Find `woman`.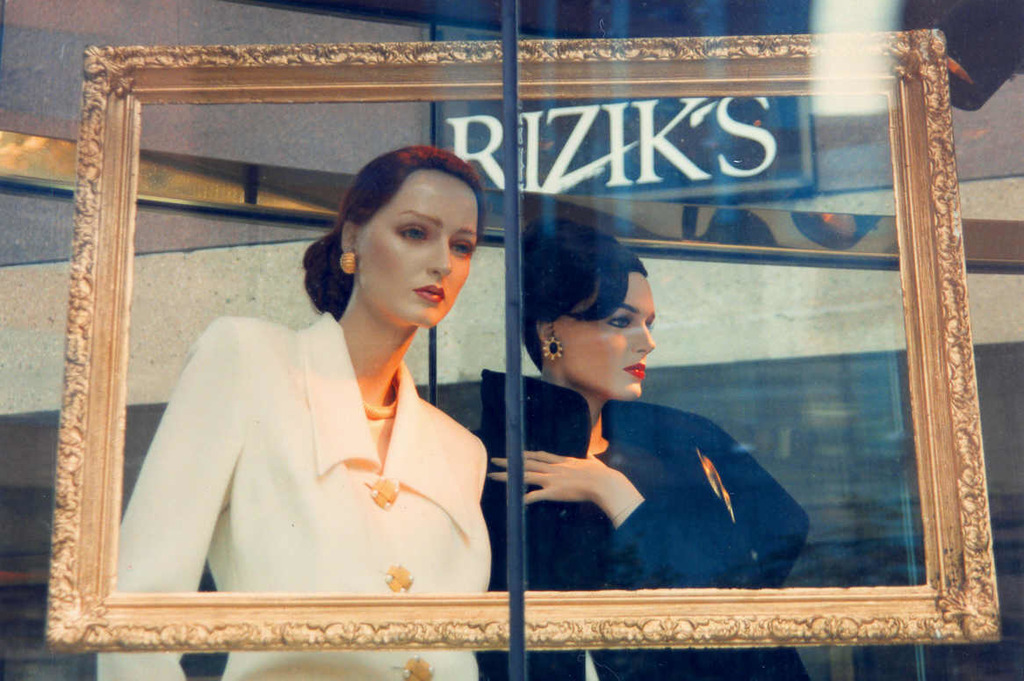
detection(482, 211, 831, 680).
